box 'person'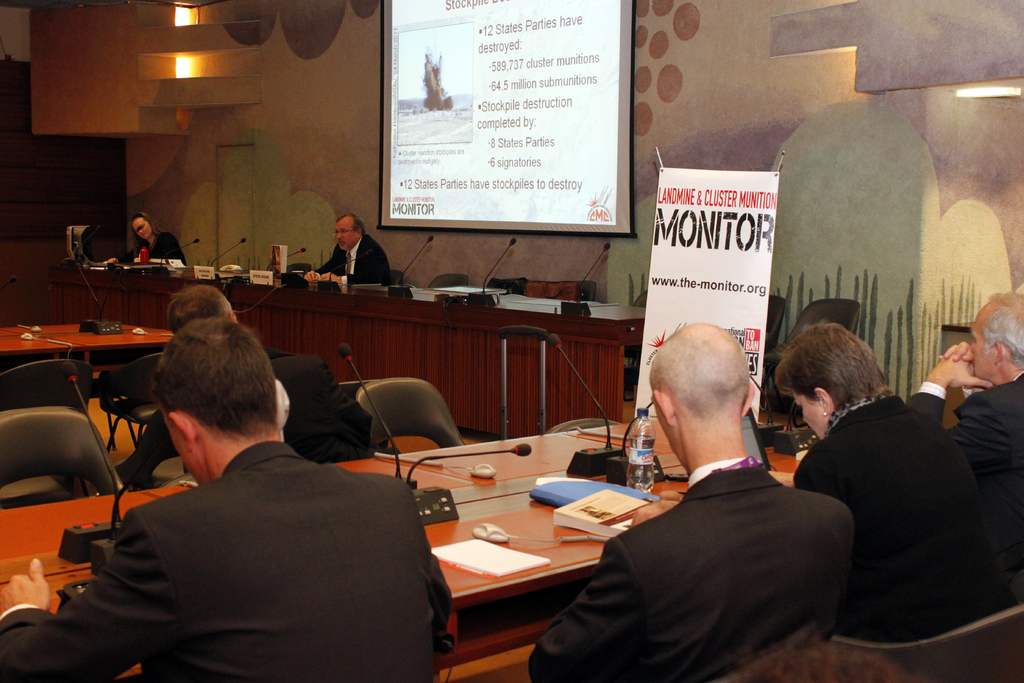
crop(0, 317, 455, 682)
